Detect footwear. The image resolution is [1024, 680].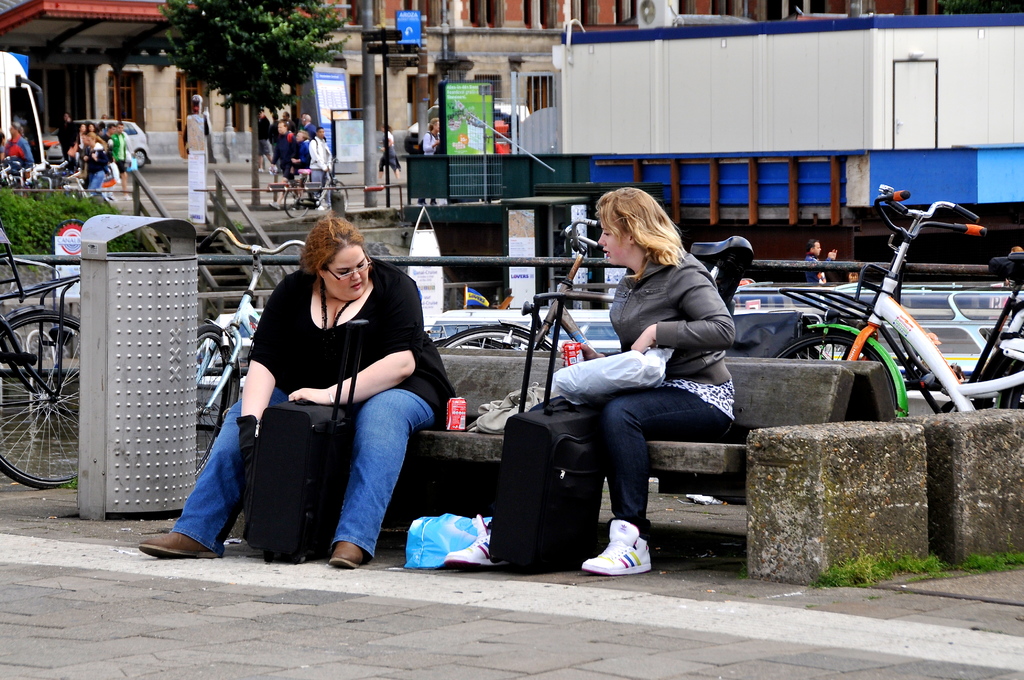
left=593, top=529, right=662, bottom=586.
